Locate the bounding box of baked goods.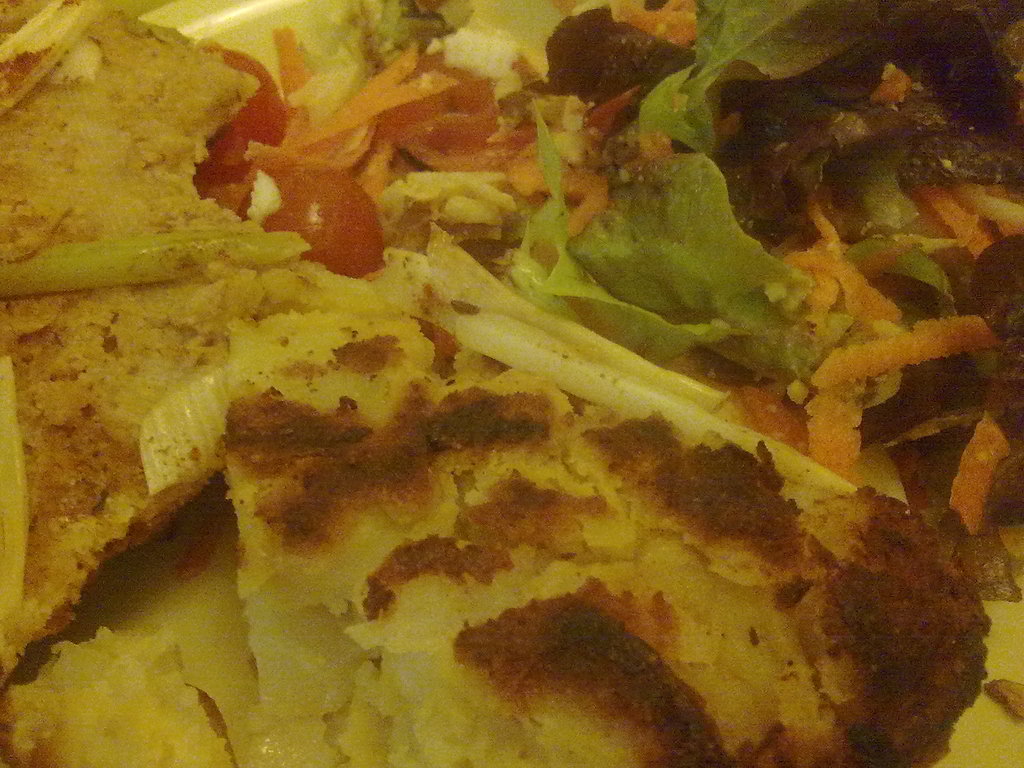
Bounding box: bbox=(3, 0, 1023, 767).
